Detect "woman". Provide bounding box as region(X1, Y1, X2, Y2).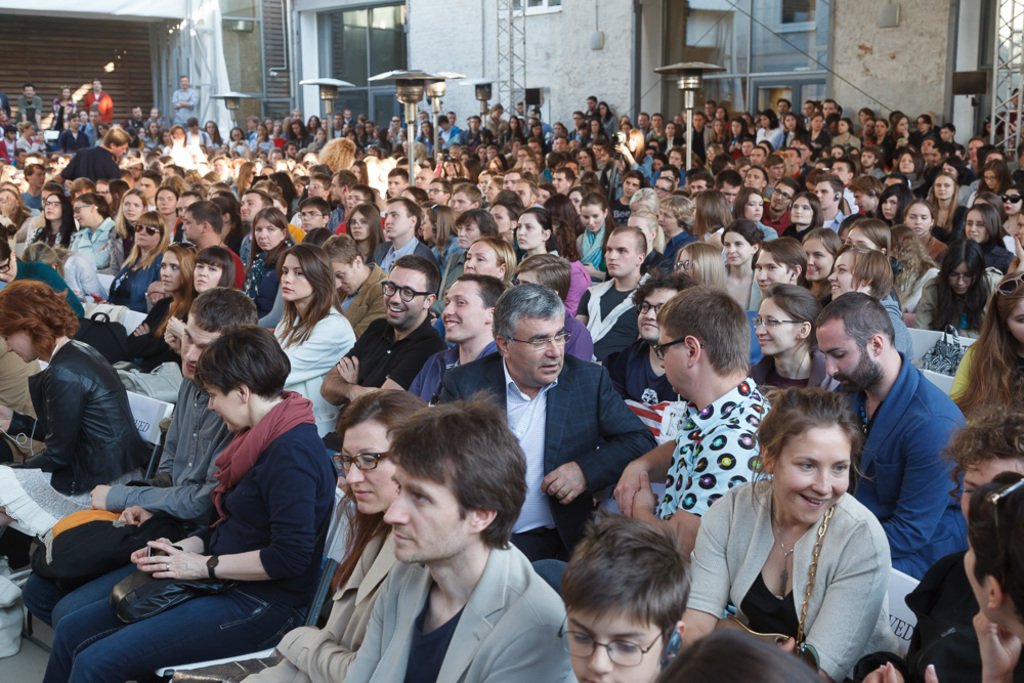
region(755, 108, 781, 148).
